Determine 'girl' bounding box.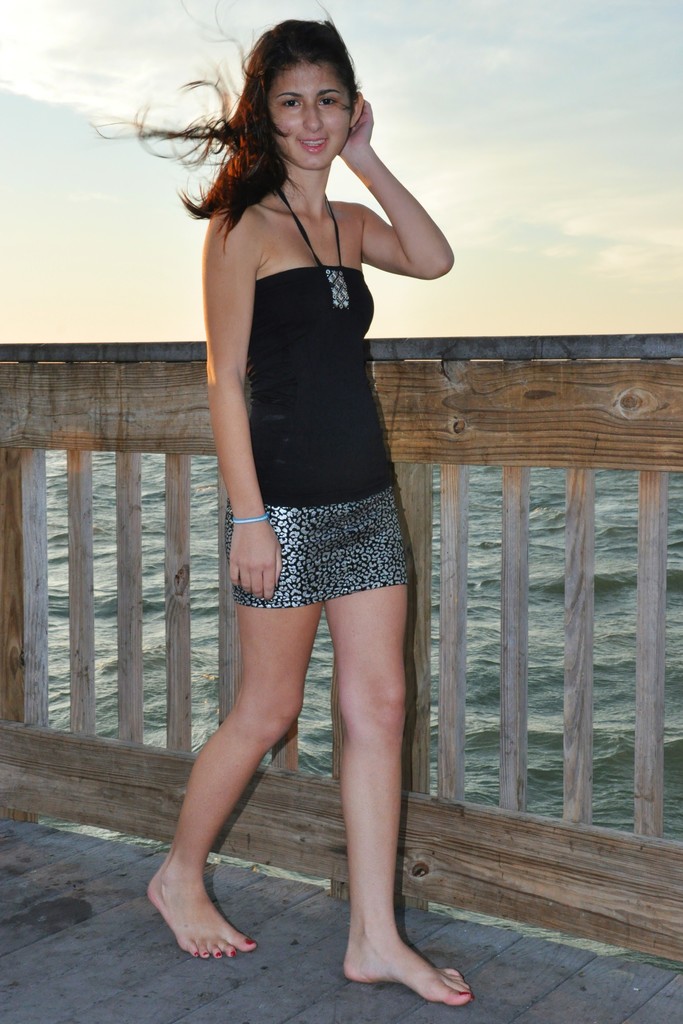
Determined: [x1=85, y1=0, x2=474, y2=1005].
